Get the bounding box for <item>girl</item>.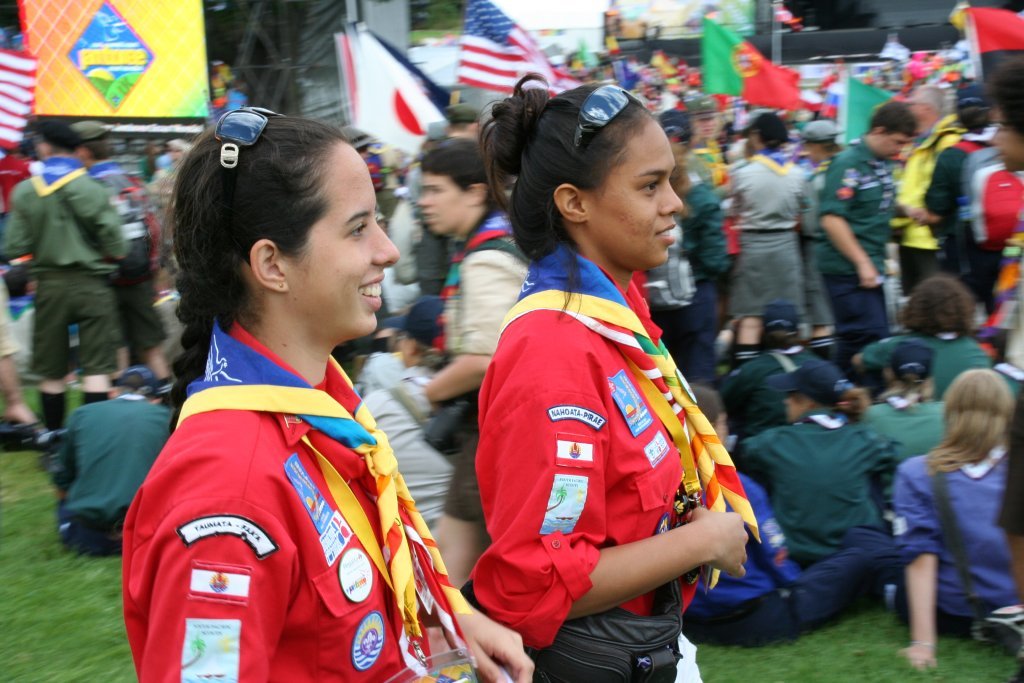
(724,357,918,568).
